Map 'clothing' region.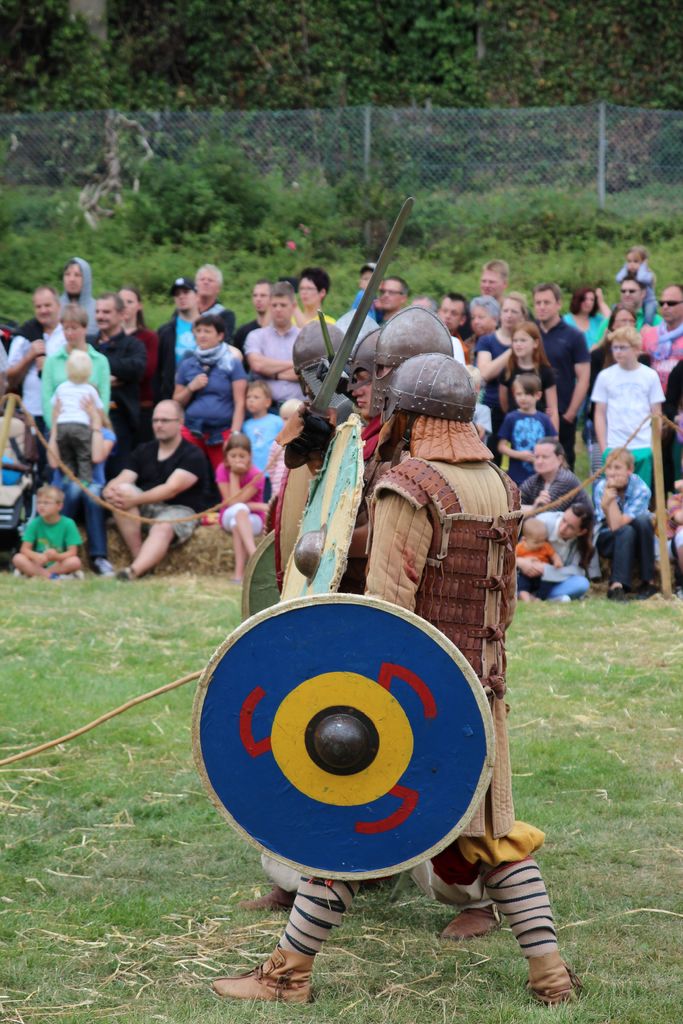
Mapped to select_region(652, 488, 682, 563).
